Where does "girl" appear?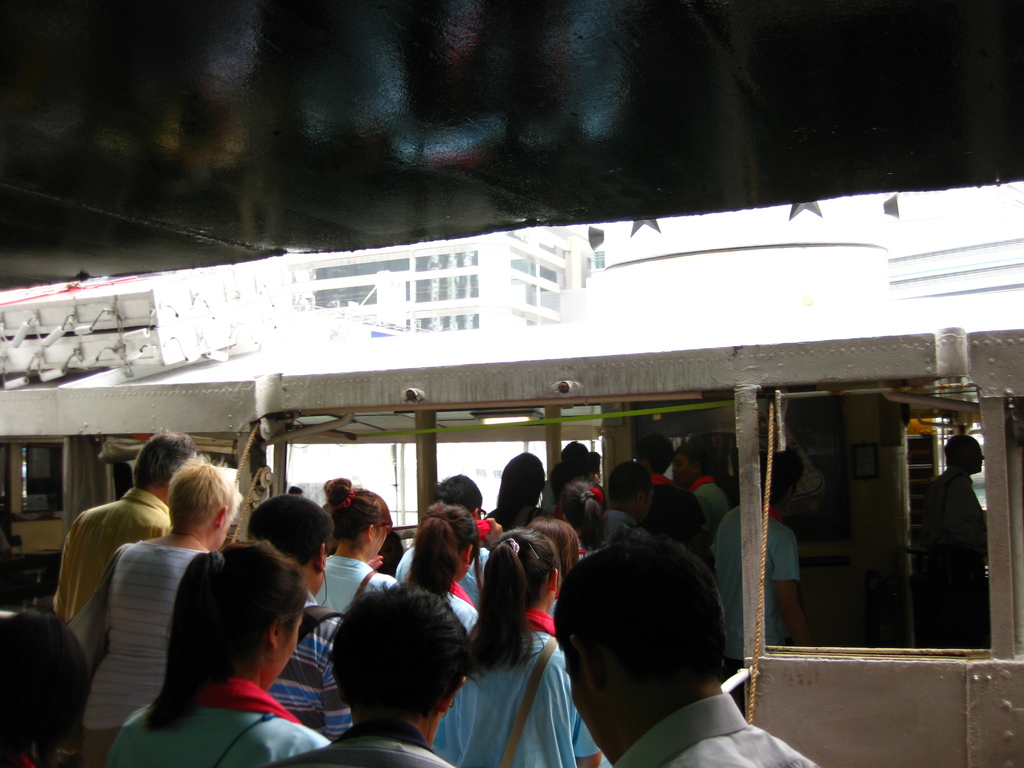
Appears at <bbox>562, 479, 612, 557</bbox>.
